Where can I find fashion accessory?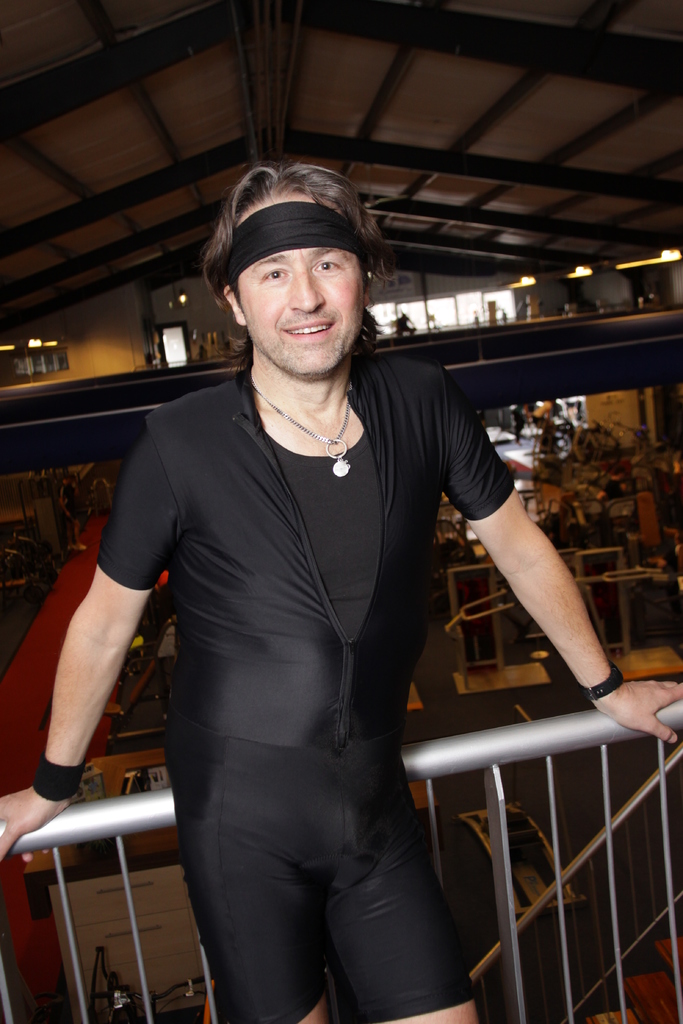
You can find it at l=251, t=371, r=356, b=477.
